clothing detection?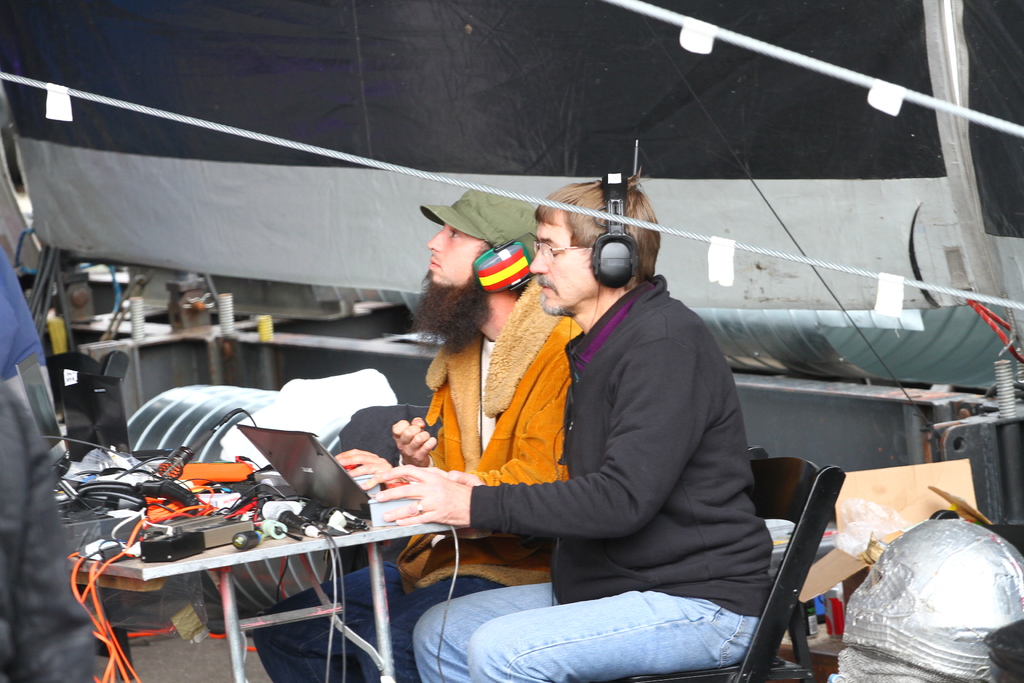
bbox=[0, 247, 55, 433]
